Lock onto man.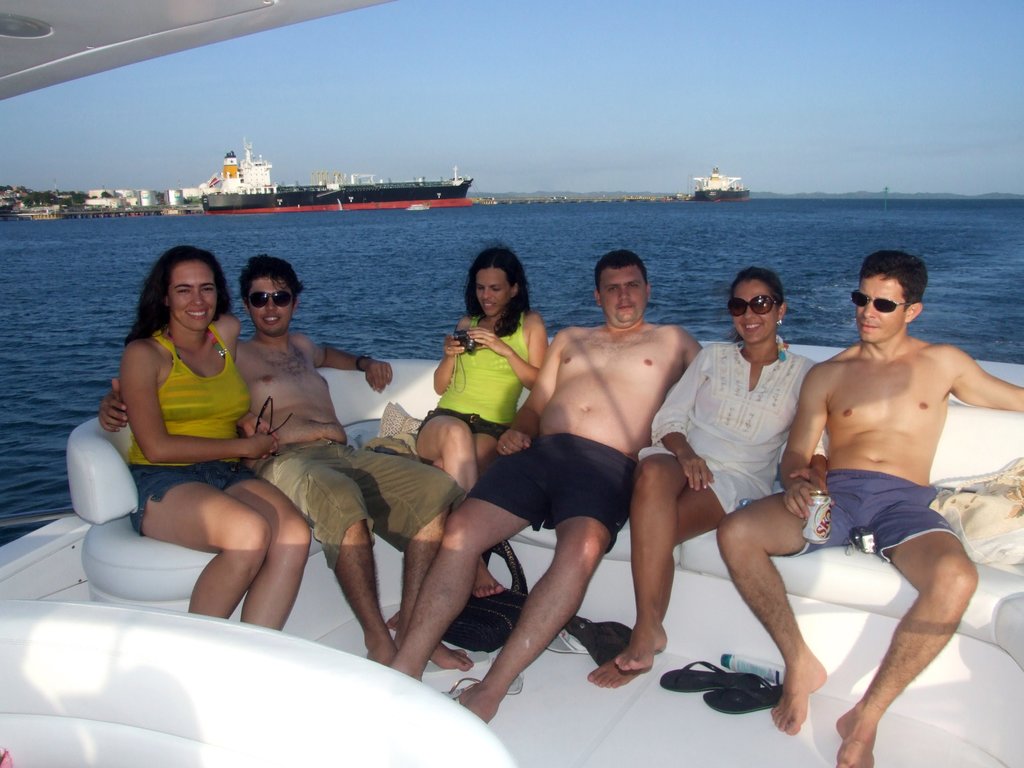
Locked: [391,250,703,726].
